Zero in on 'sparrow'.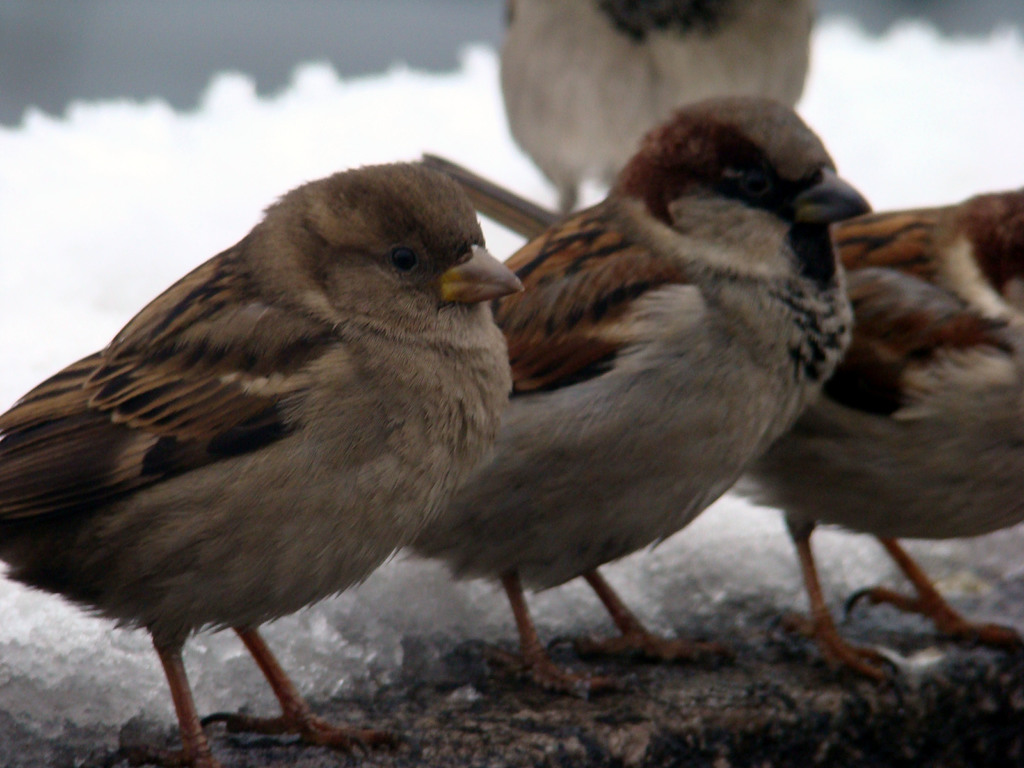
Zeroed in: 408/92/873/700.
